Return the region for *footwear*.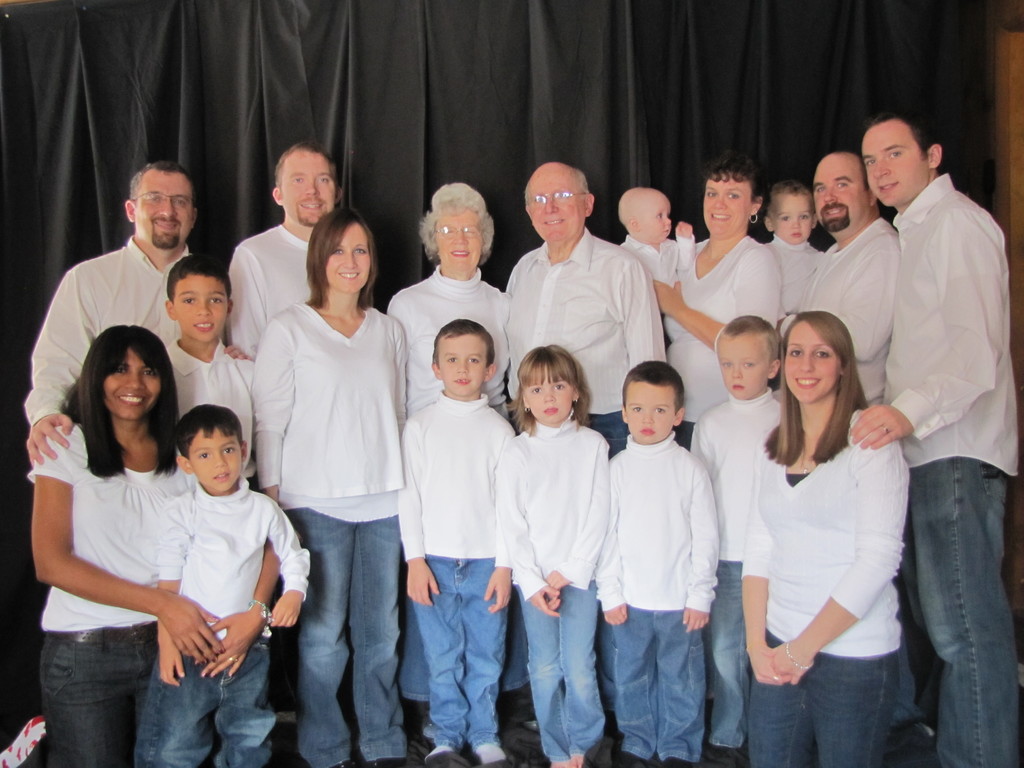
bbox=[619, 746, 650, 767].
